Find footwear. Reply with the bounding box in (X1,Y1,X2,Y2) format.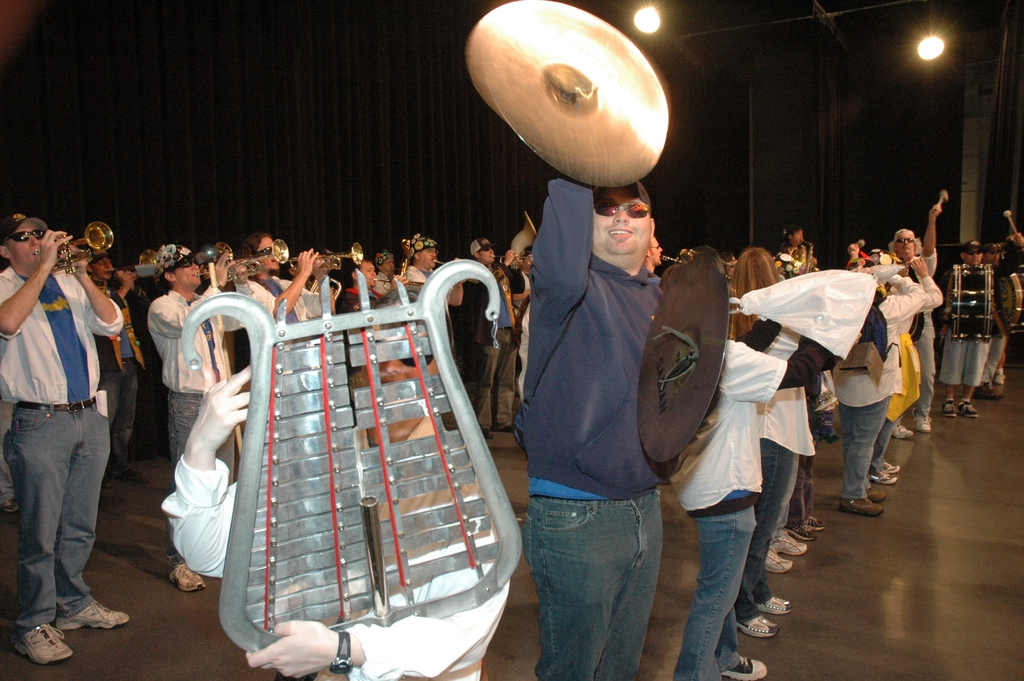
(993,368,1005,383).
